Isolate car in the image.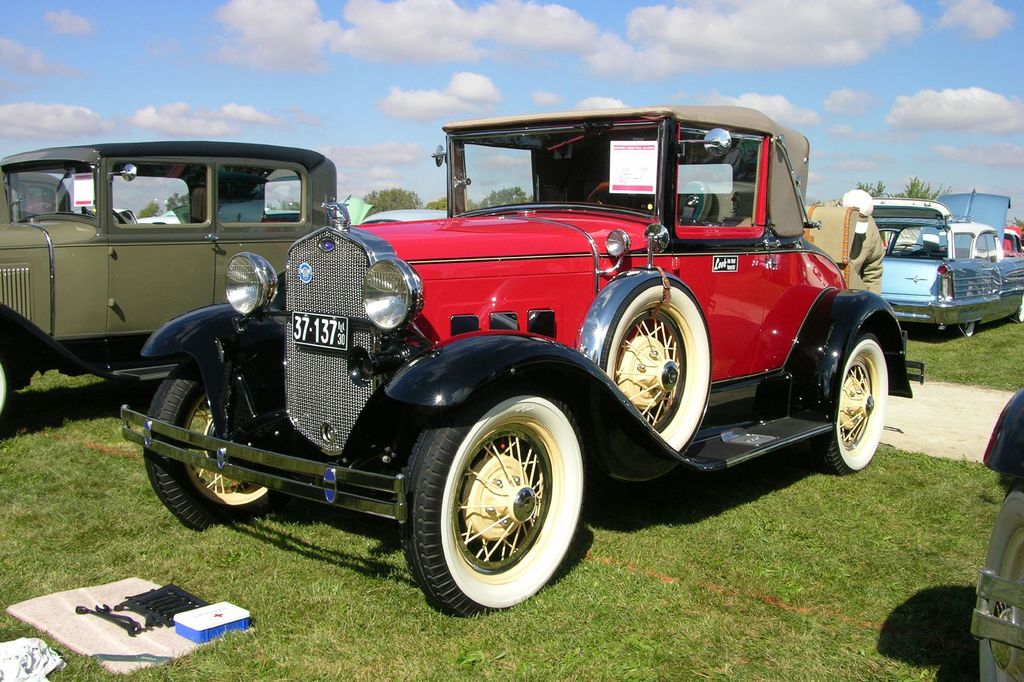
Isolated region: l=1002, t=225, r=1023, b=255.
